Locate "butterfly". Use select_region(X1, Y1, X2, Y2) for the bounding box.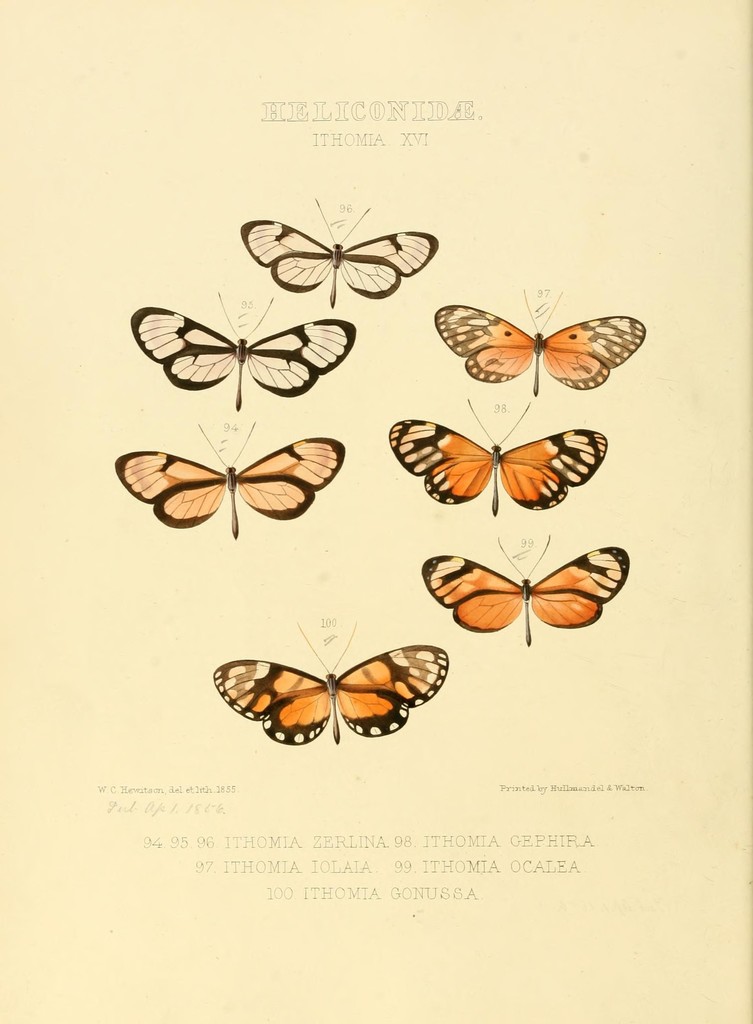
select_region(391, 400, 613, 517).
